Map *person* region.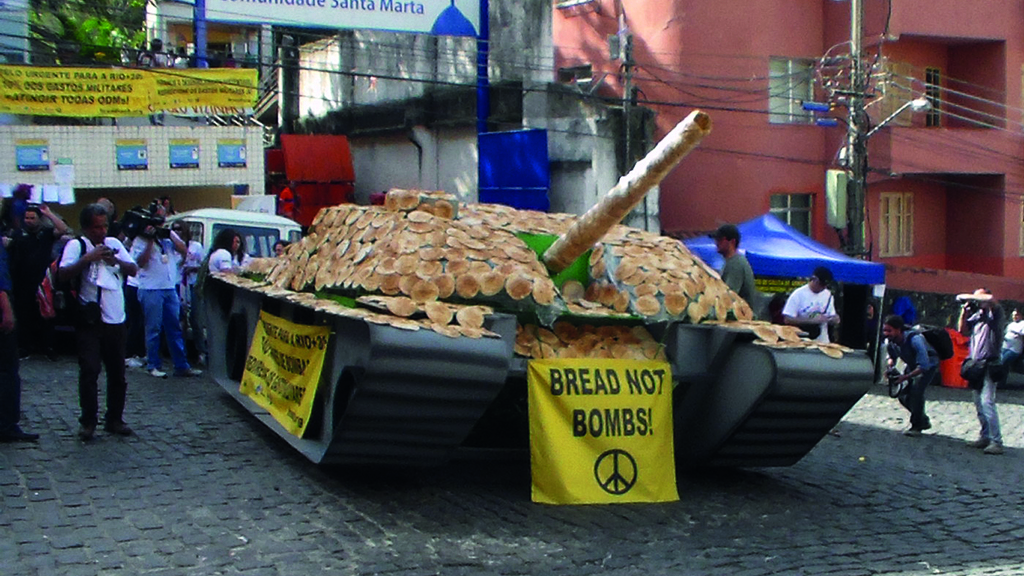
Mapped to l=704, t=221, r=755, b=318.
